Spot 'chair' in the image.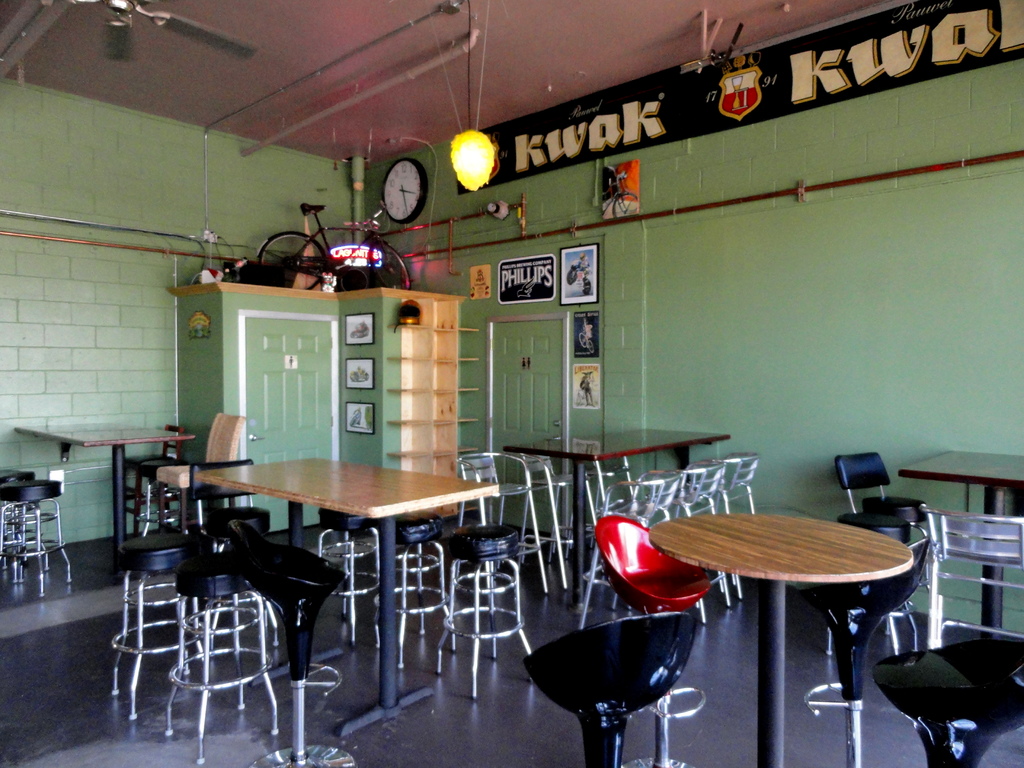
'chair' found at [578,483,673,621].
